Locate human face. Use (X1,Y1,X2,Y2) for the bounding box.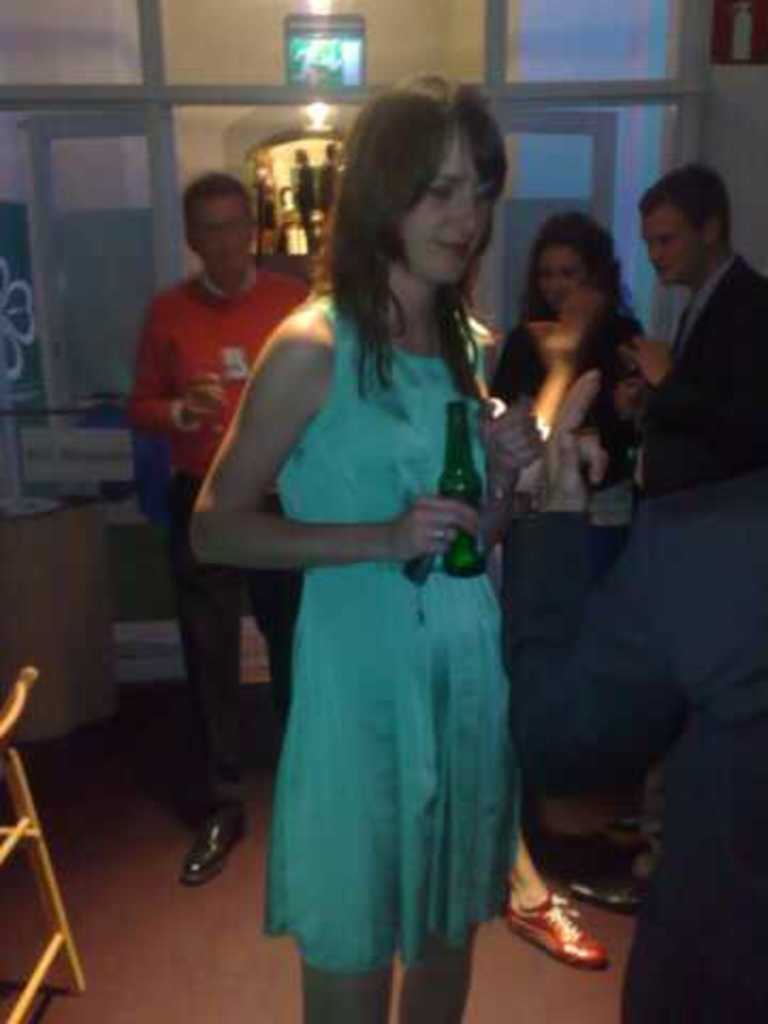
(542,250,593,305).
